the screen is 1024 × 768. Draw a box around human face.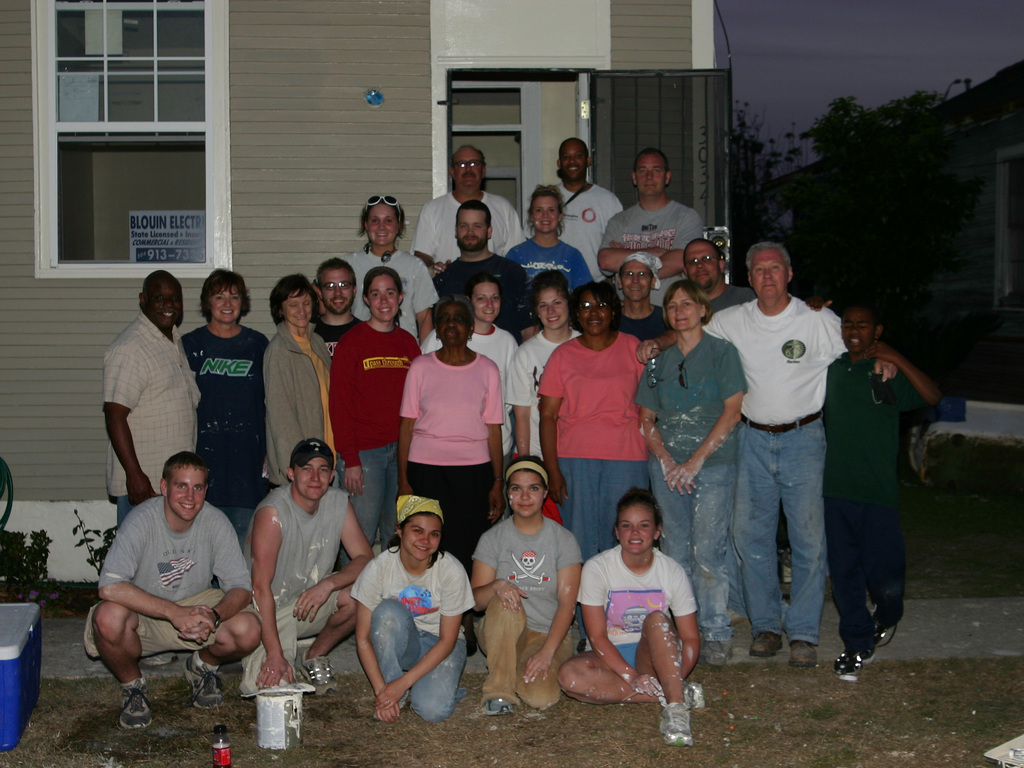
box(472, 282, 500, 318).
